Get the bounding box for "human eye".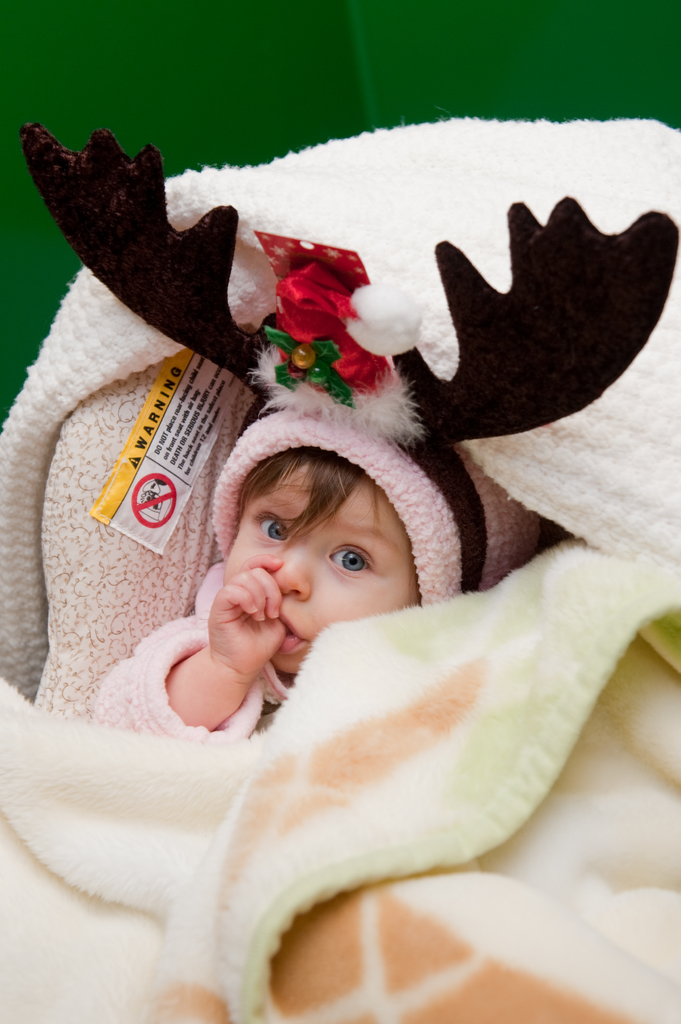
324 544 376 577.
